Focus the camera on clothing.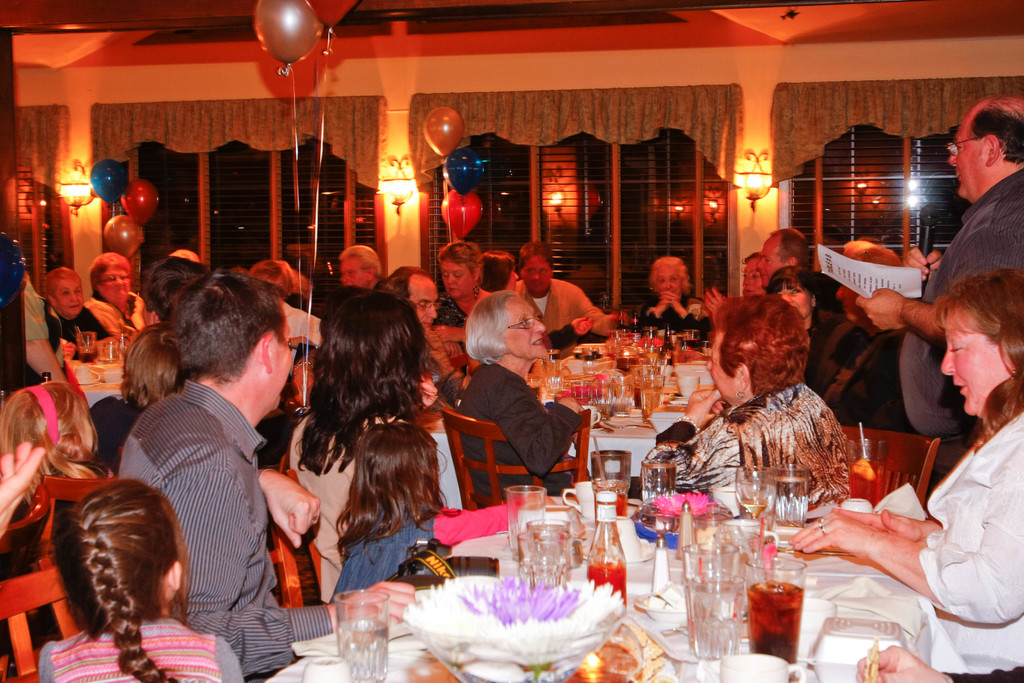
Focus region: 40/614/250/682.
